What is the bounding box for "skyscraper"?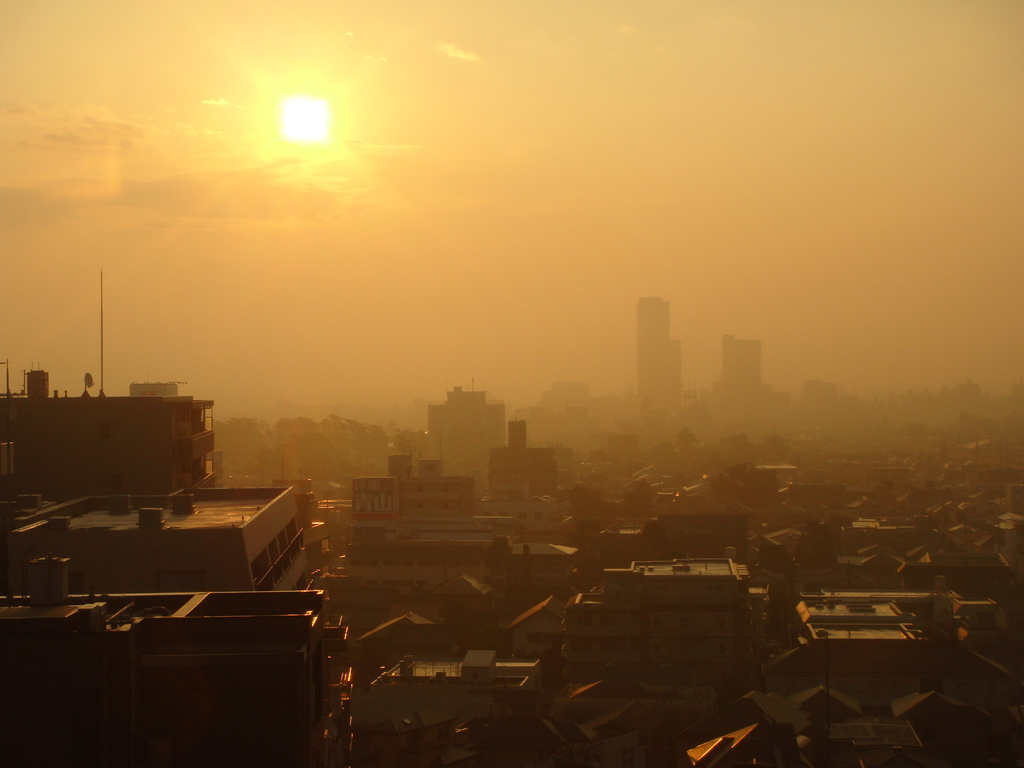
select_region(544, 552, 774, 719).
